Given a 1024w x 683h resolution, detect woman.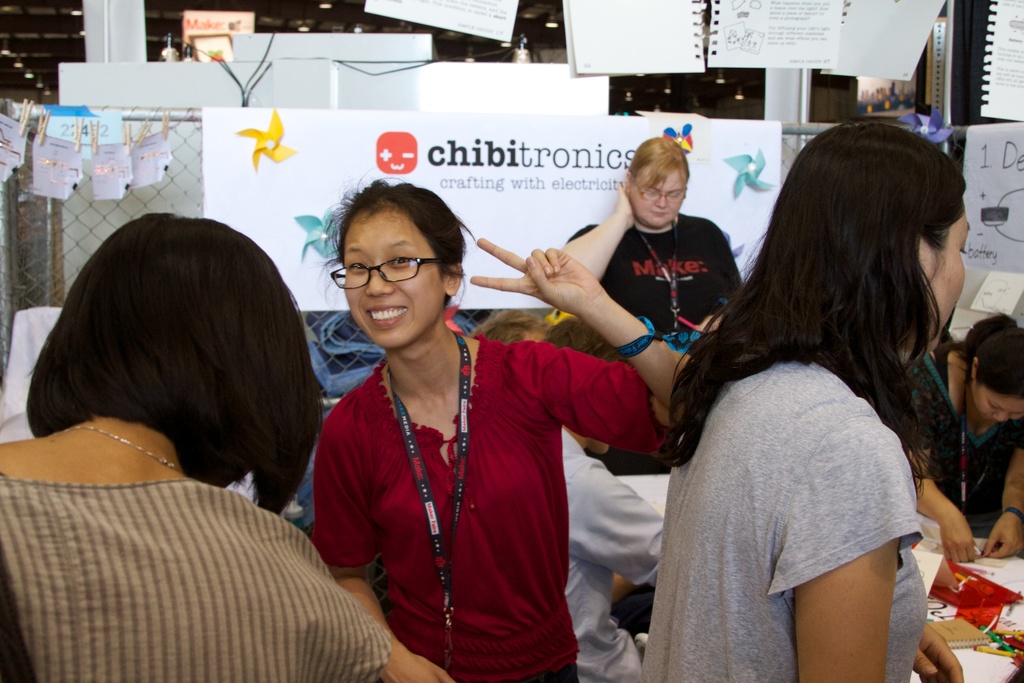
607/97/984/682.
